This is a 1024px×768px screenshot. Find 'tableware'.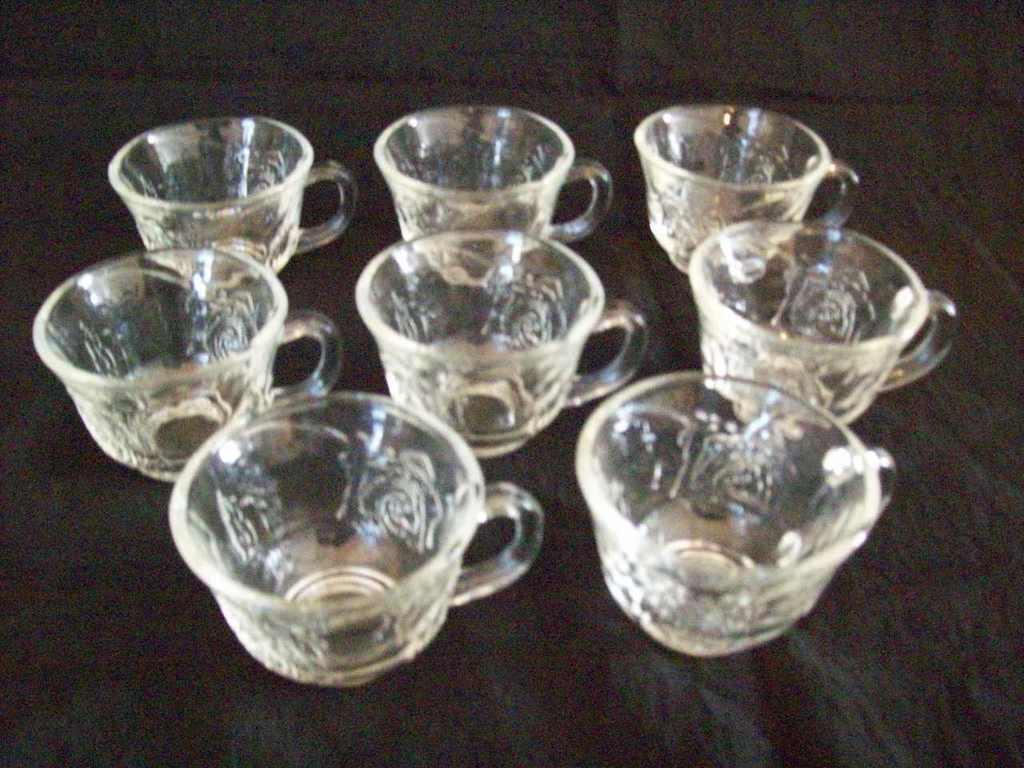
Bounding box: bbox=(34, 242, 337, 476).
